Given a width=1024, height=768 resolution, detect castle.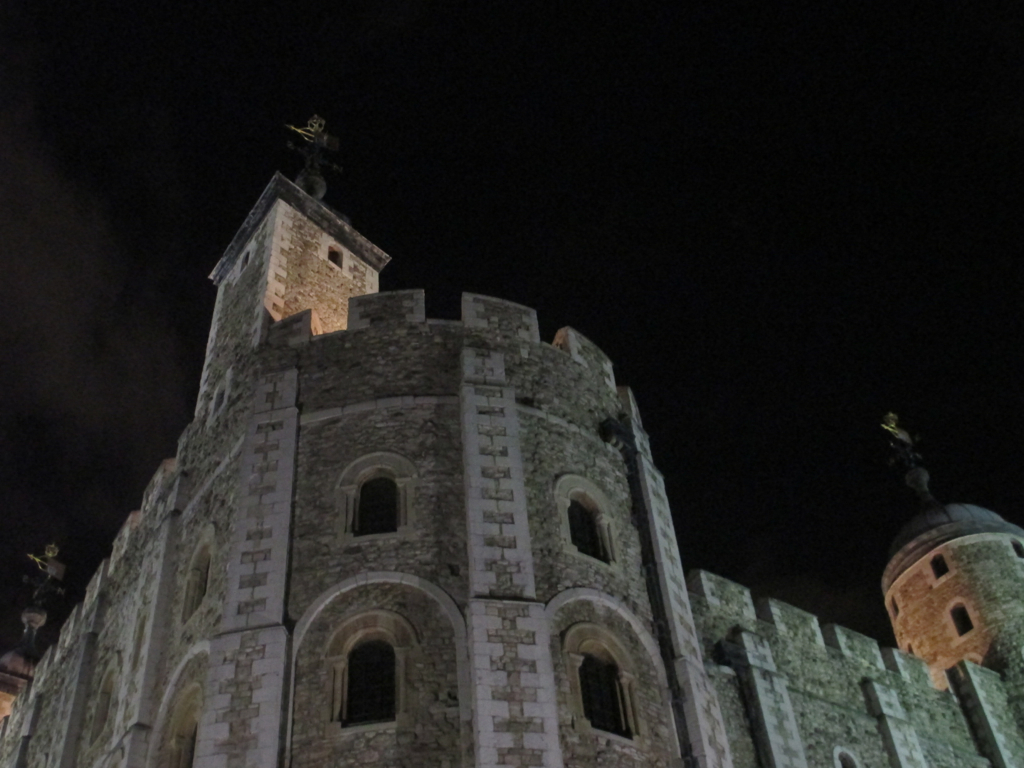
x1=20 y1=101 x2=881 y2=767.
